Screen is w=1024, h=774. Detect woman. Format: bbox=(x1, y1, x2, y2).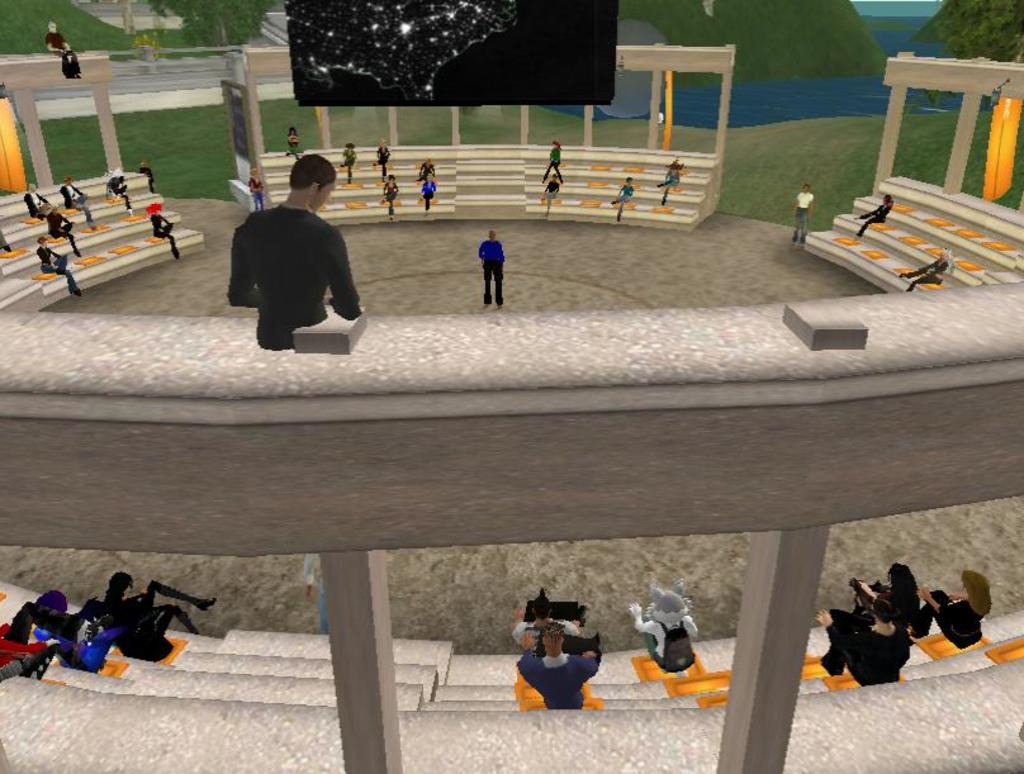
bbox=(340, 142, 360, 186).
